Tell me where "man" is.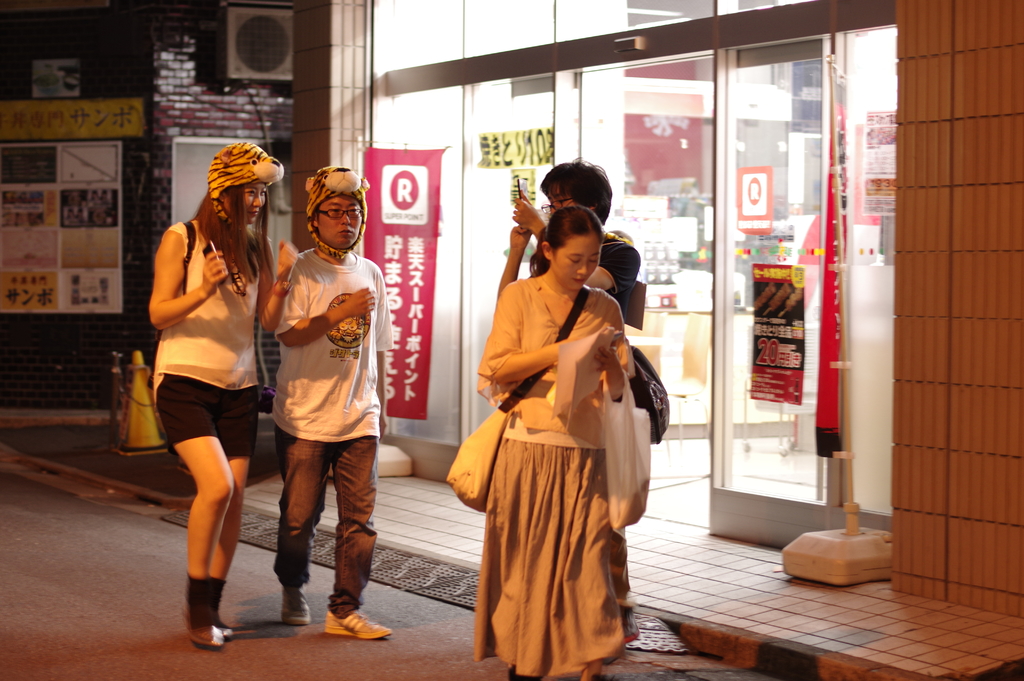
"man" is at (250,160,390,661).
